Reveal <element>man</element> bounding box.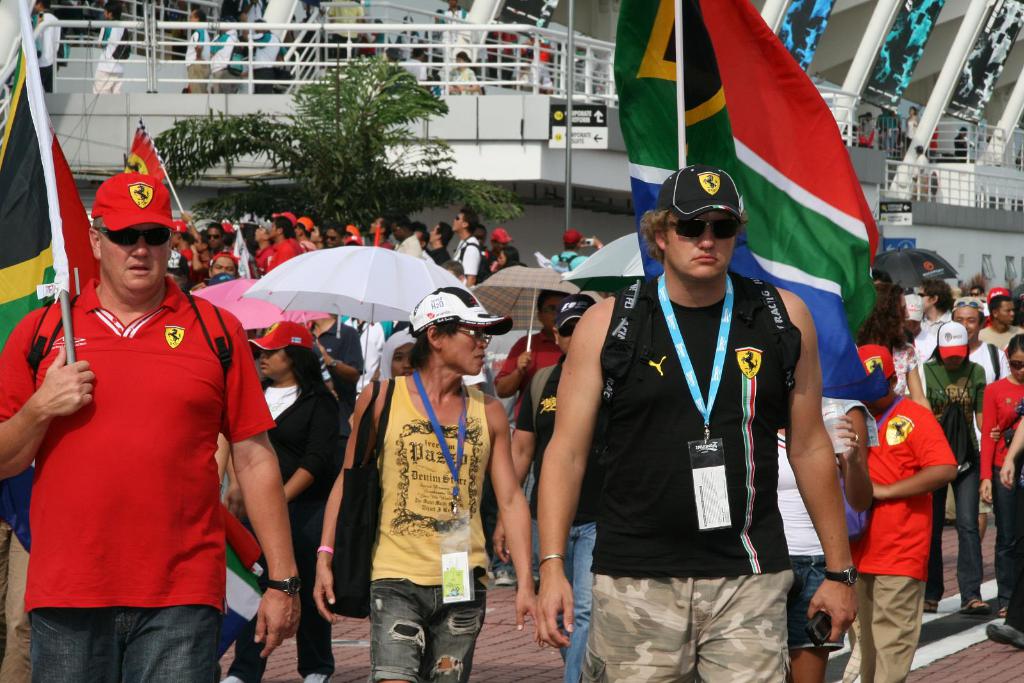
Revealed: [x1=171, y1=220, x2=192, y2=261].
